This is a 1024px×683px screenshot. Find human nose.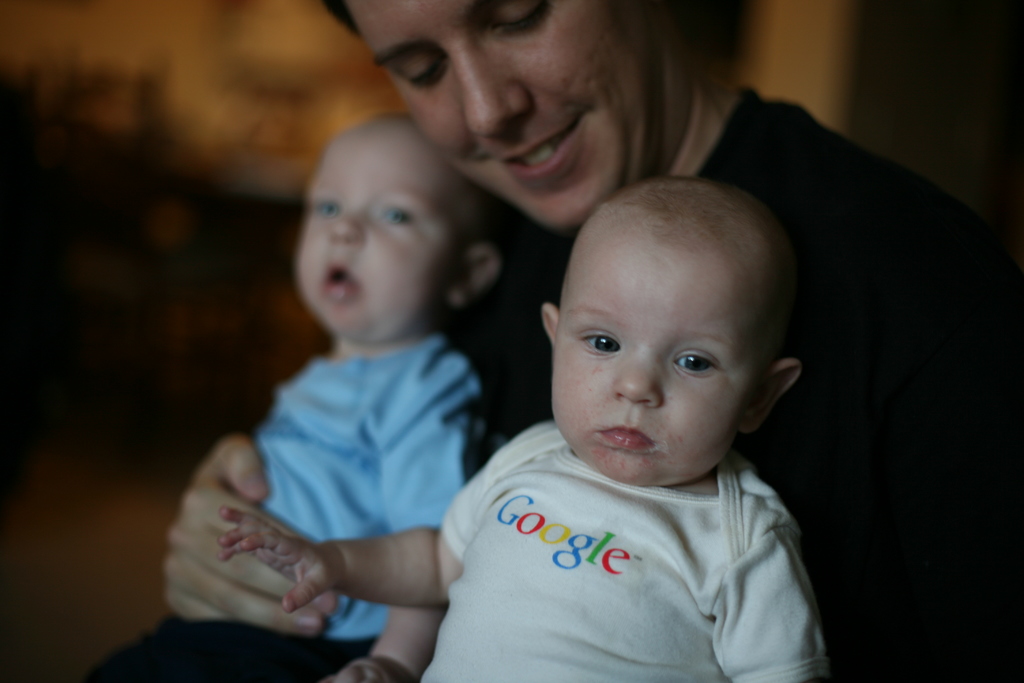
Bounding box: <box>328,210,364,237</box>.
